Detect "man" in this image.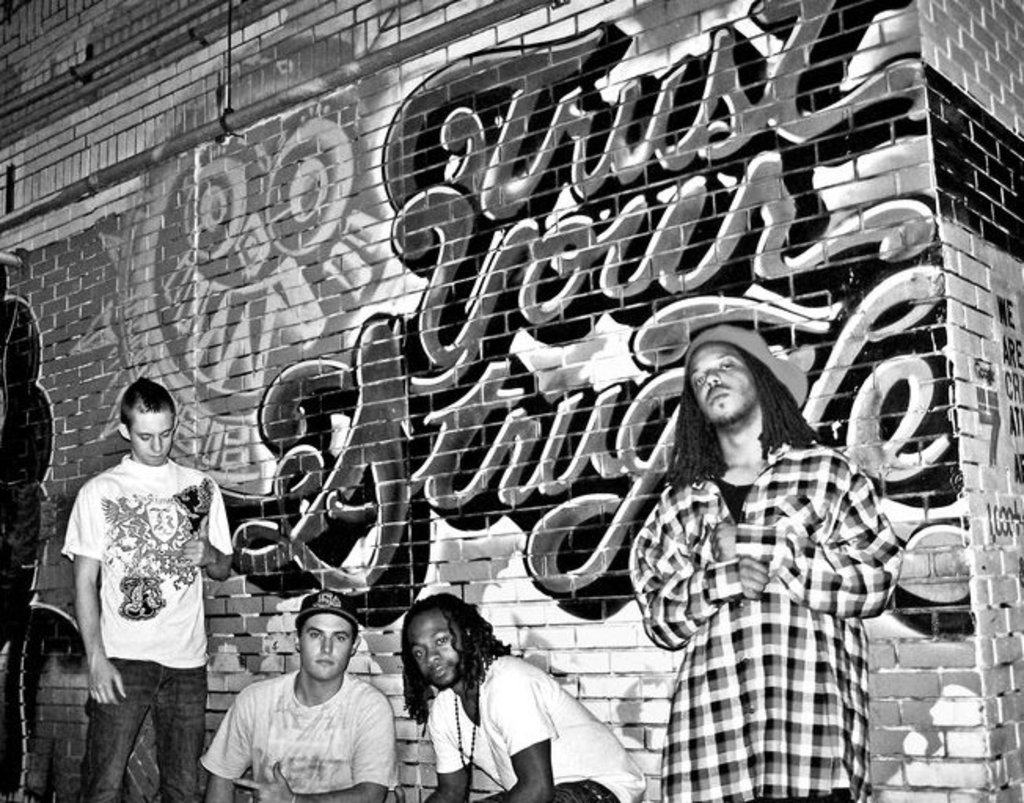
Detection: x1=192 y1=614 x2=397 y2=802.
